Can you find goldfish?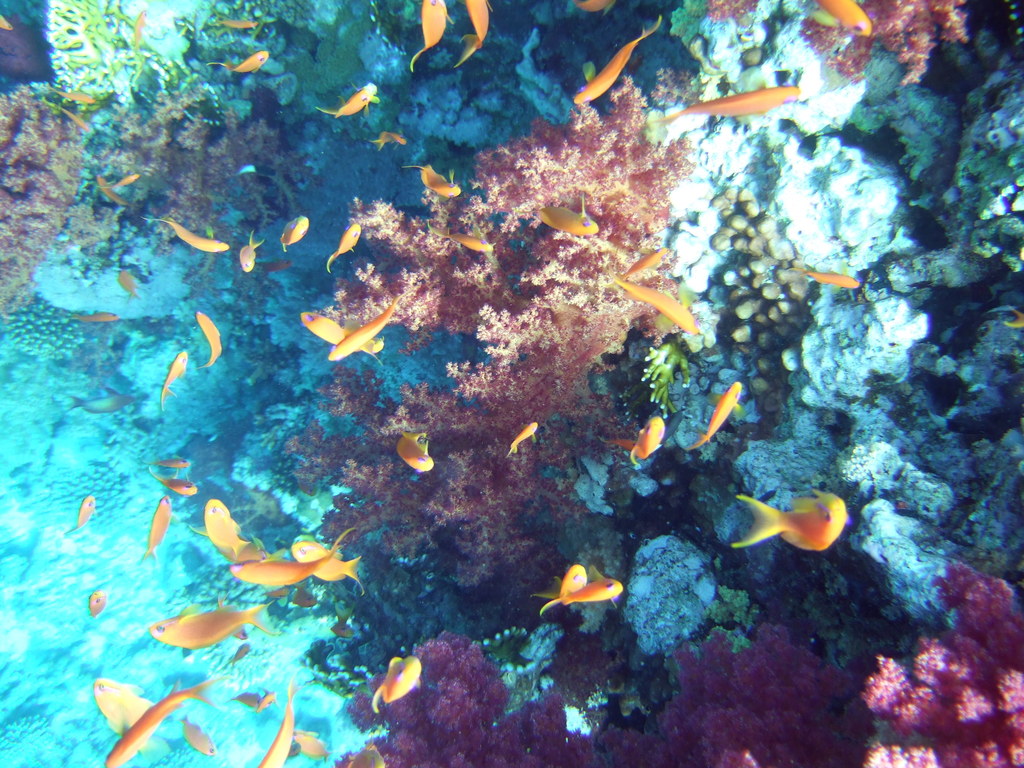
Yes, bounding box: (239, 227, 265, 274).
